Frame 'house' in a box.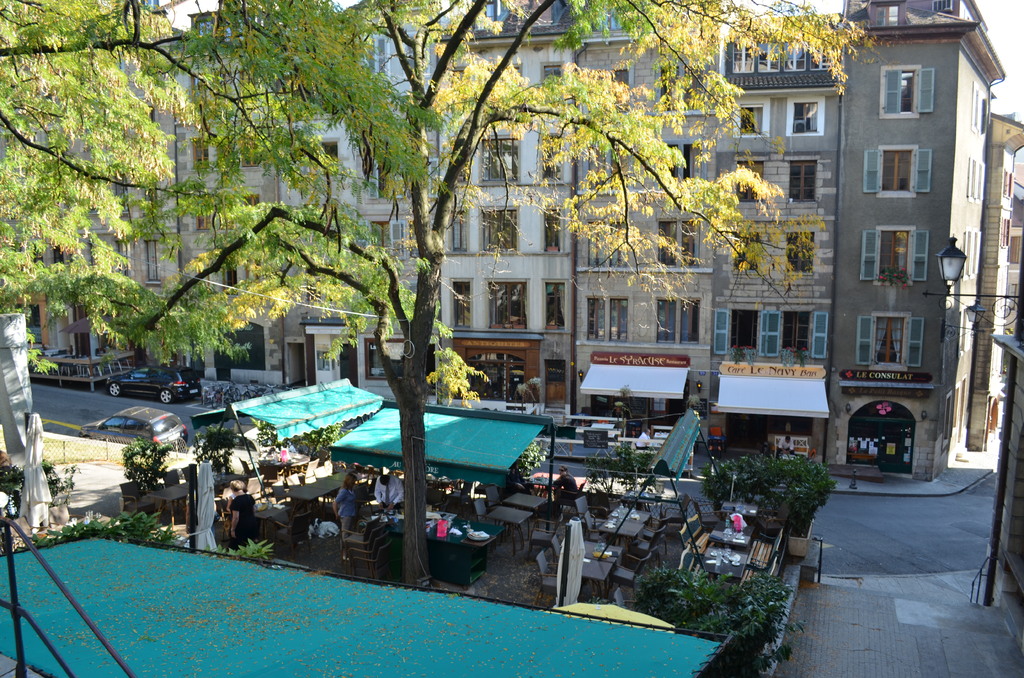
{"x1": 569, "y1": 6, "x2": 725, "y2": 347}.
